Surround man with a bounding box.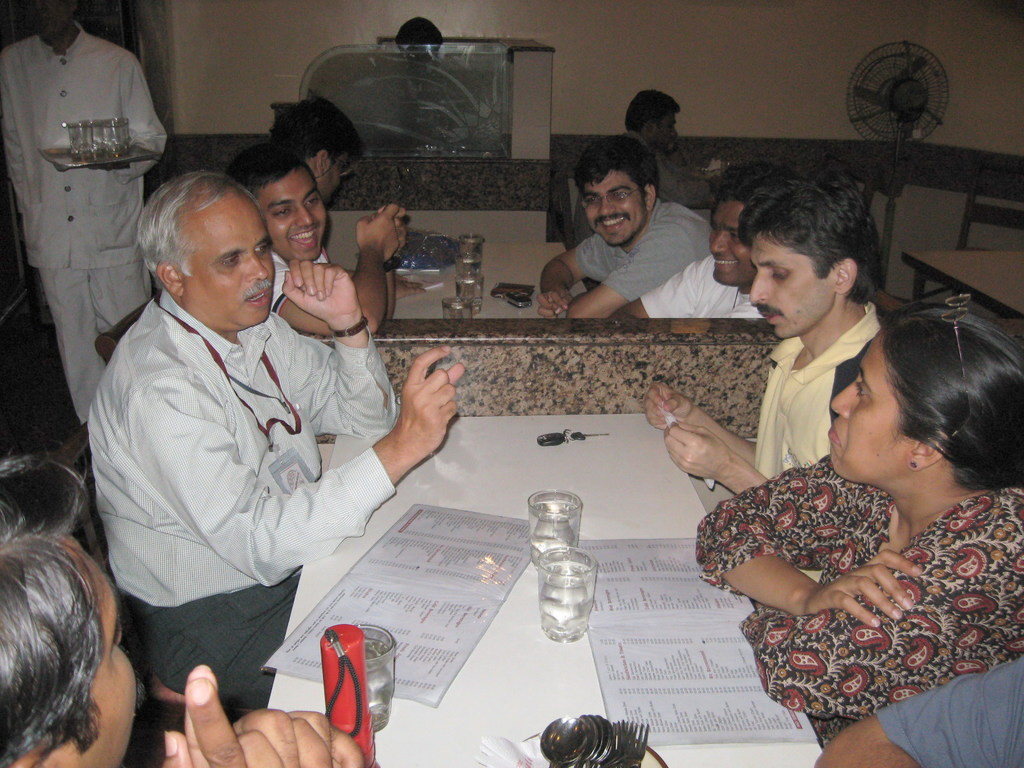
566, 90, 721, 257.
